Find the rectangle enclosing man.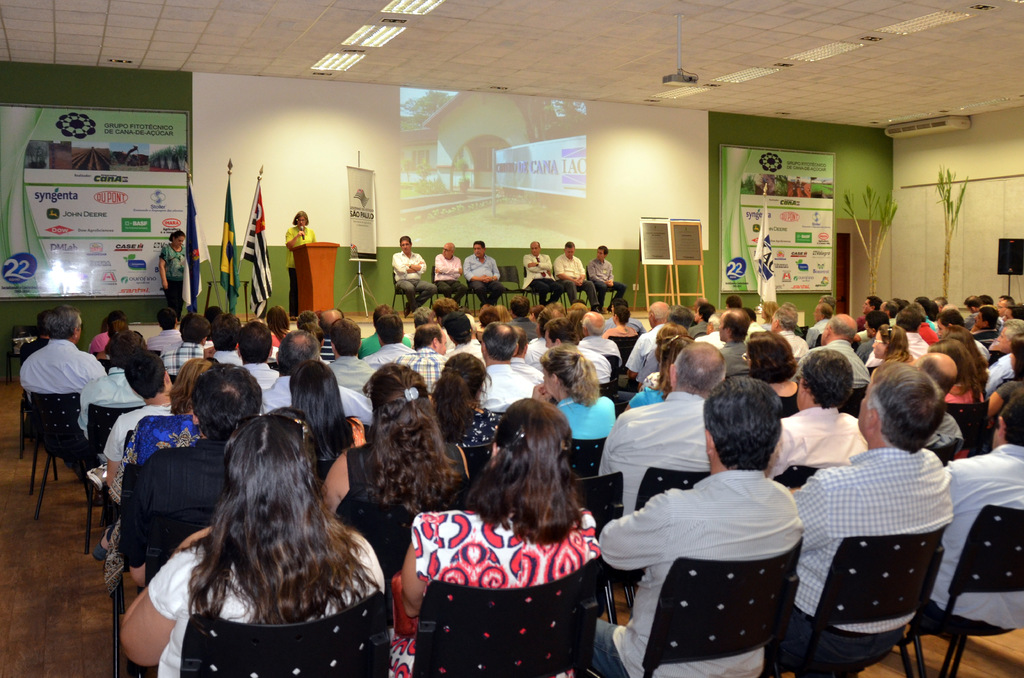
[x1=764, y1=344, x2=867, y2=476].
